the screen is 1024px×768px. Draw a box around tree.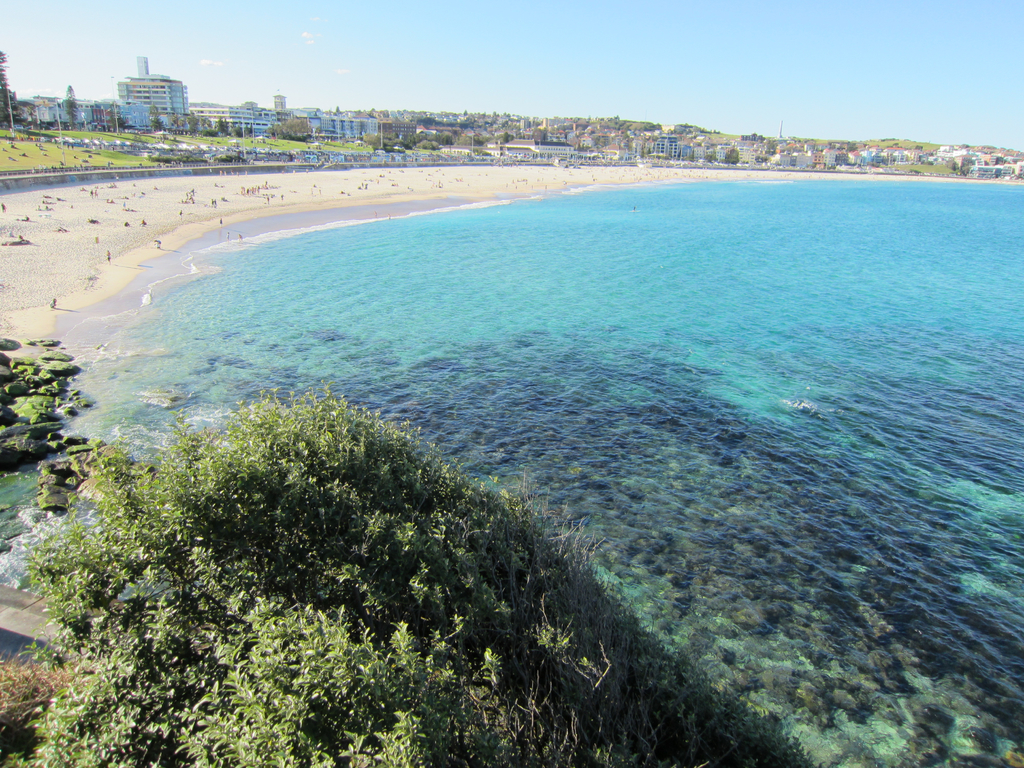
rect(201, 114, 217, 135).
